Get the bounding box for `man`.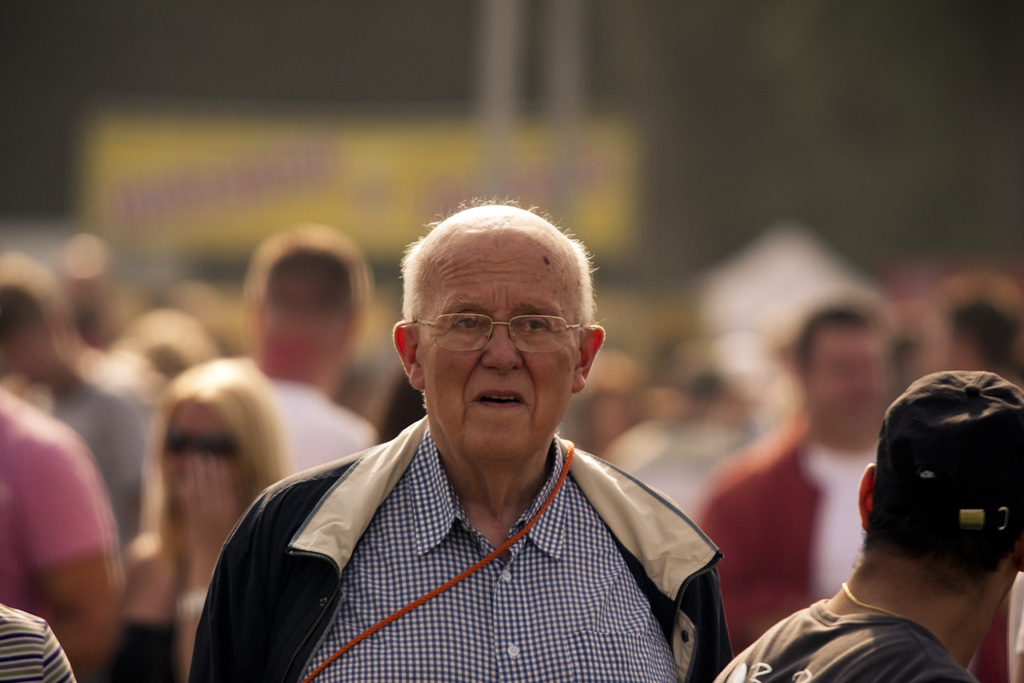
<box>182,178,753,669</box>.
